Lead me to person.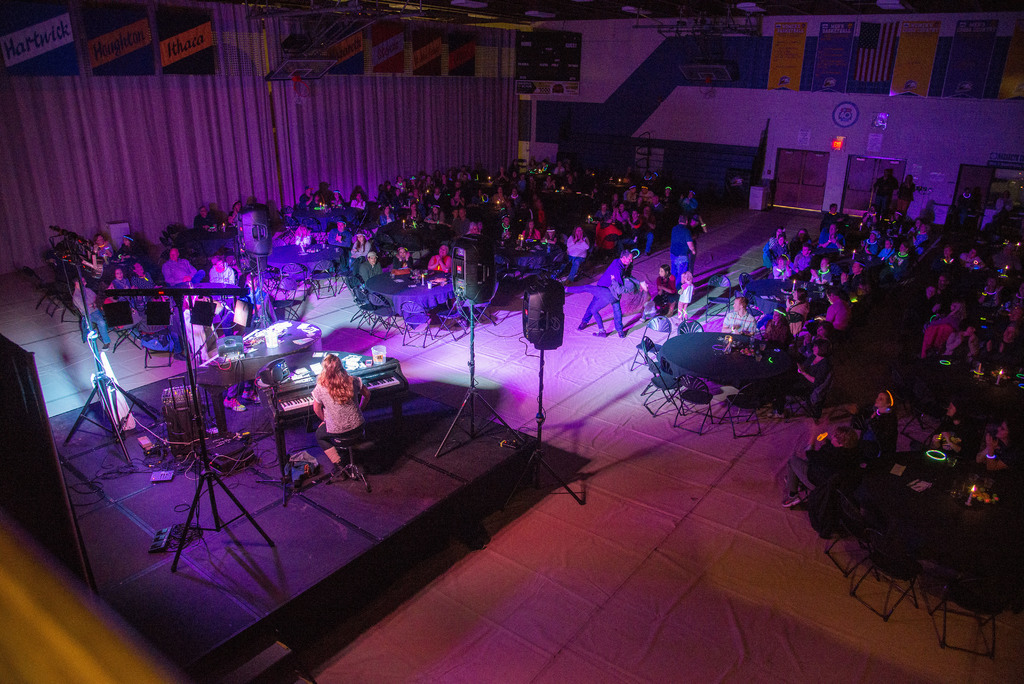
Lead to [left=525, top=156, right=537, bottom=169].
